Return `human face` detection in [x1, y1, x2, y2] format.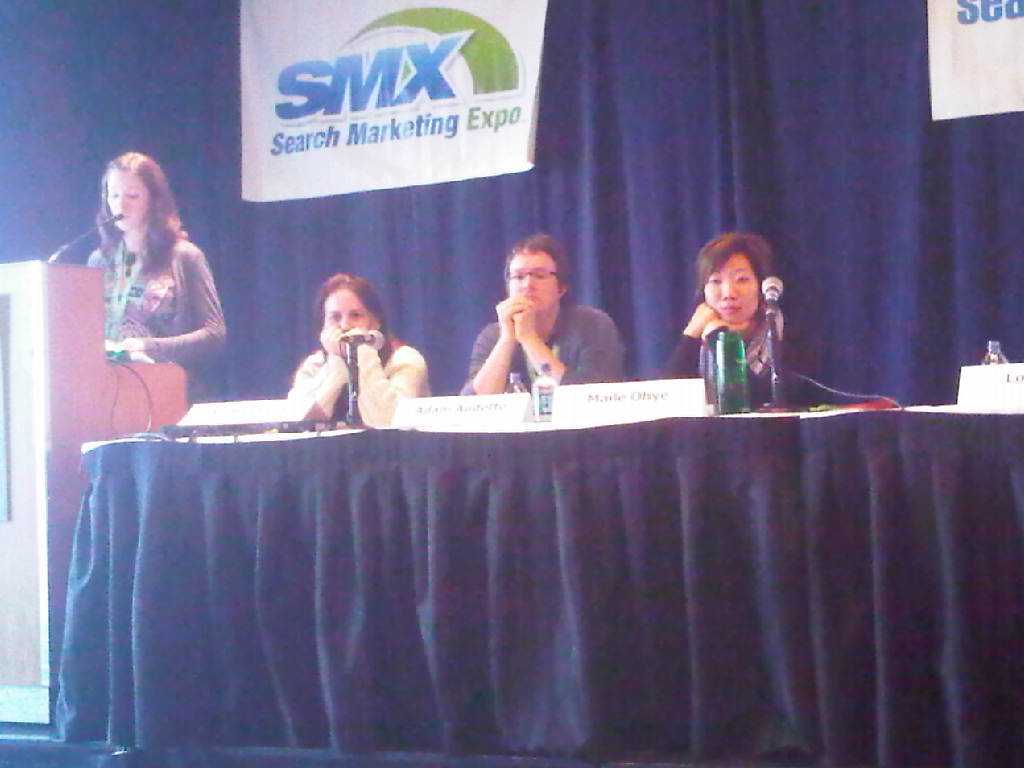
[509, 249, 562, 314].
